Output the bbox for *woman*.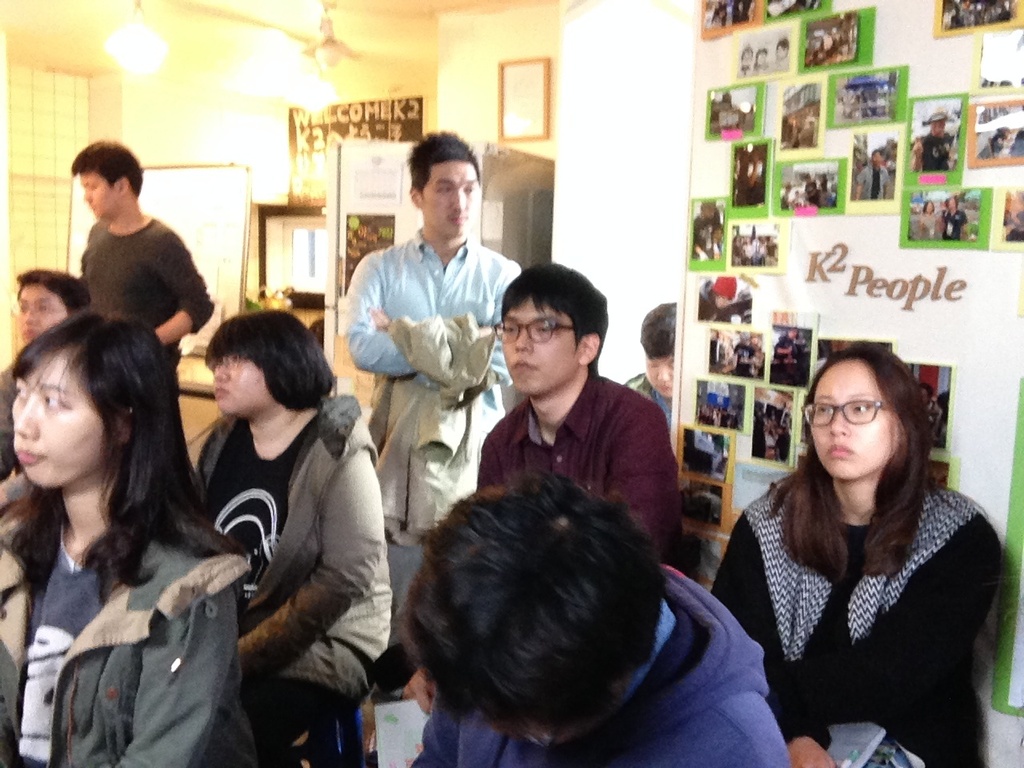
[190, 306, 394, 767].
